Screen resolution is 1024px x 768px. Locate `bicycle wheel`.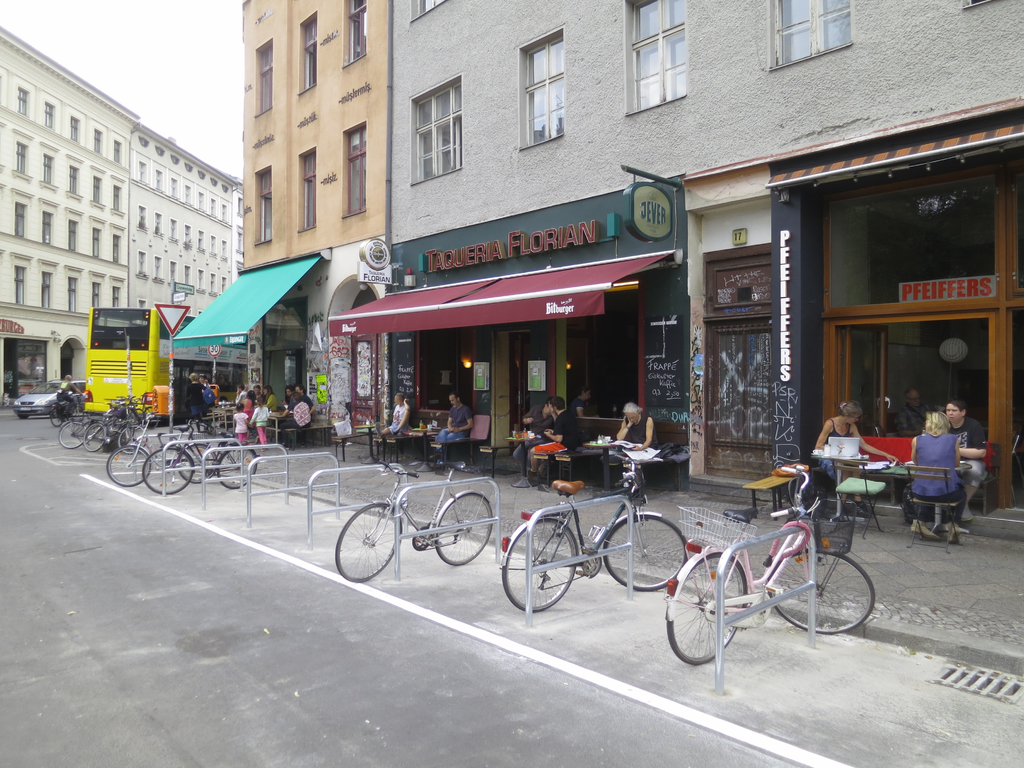
{"x1": 59, "y1": 418, "x2": 88, "y2": 447}.
